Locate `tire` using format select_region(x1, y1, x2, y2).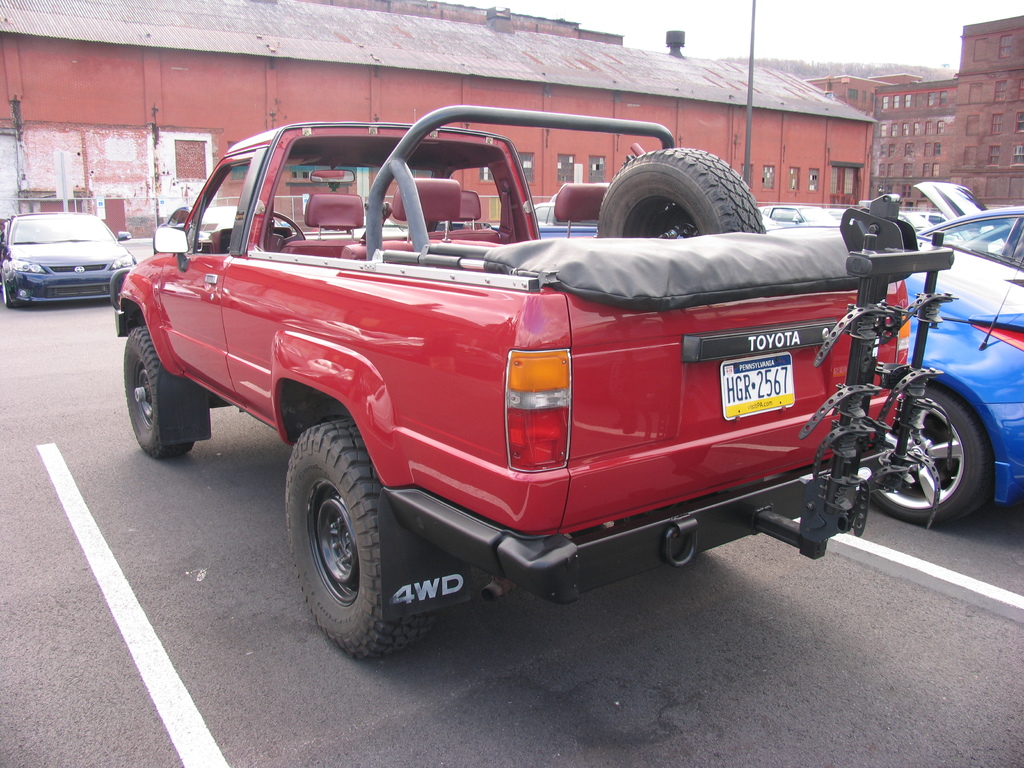
select_region(598, 143, 762, 236).
